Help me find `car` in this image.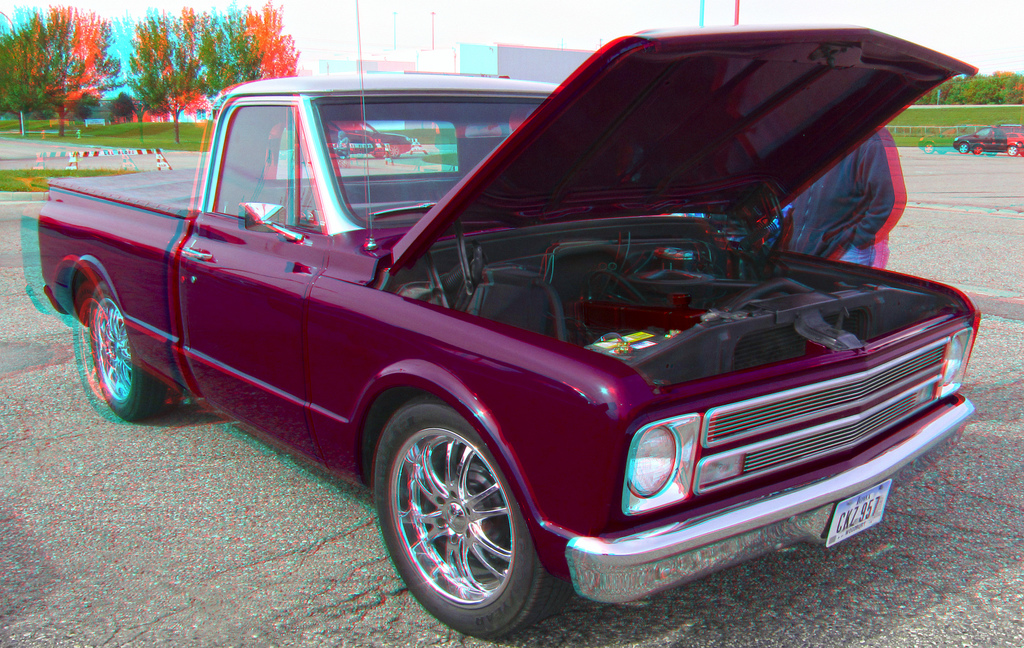
Found it: Rect(31, 21, 980, 645).
